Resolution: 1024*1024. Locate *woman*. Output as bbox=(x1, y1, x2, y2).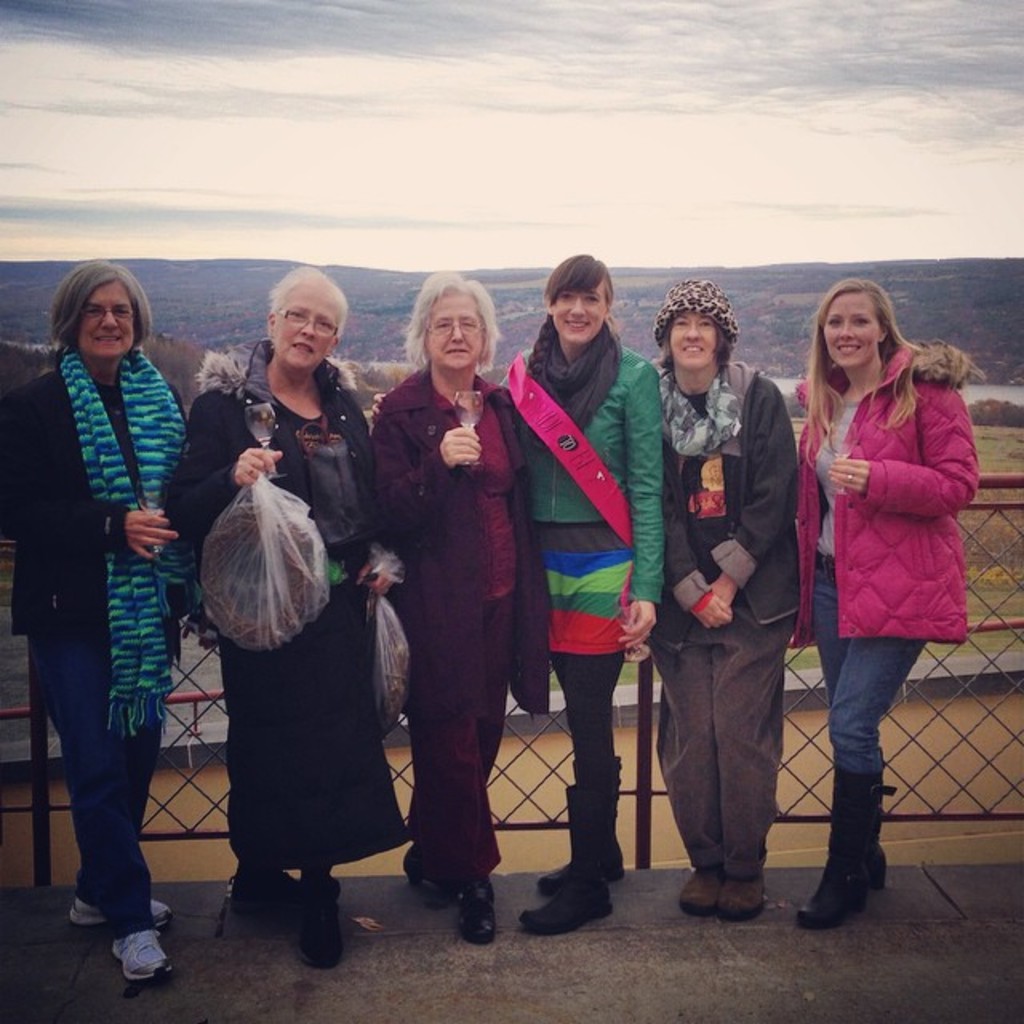
bbox=(368, 267, 541, 938).
